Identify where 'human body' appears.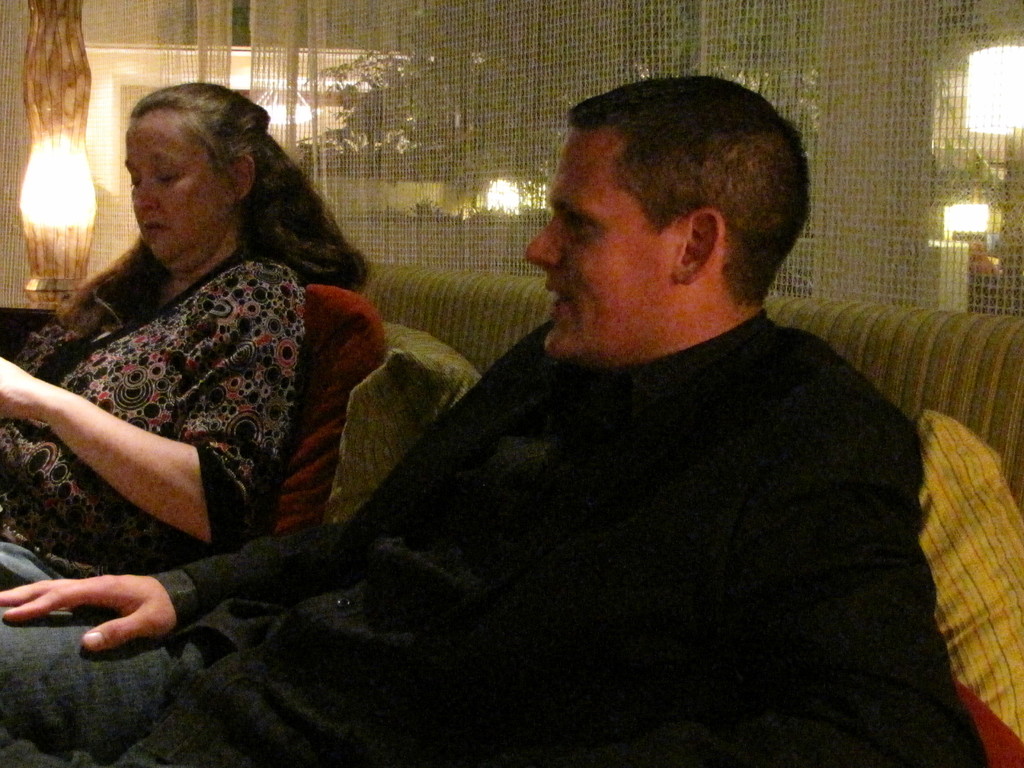
Appears at BBox(0, 321, 990, 767).
